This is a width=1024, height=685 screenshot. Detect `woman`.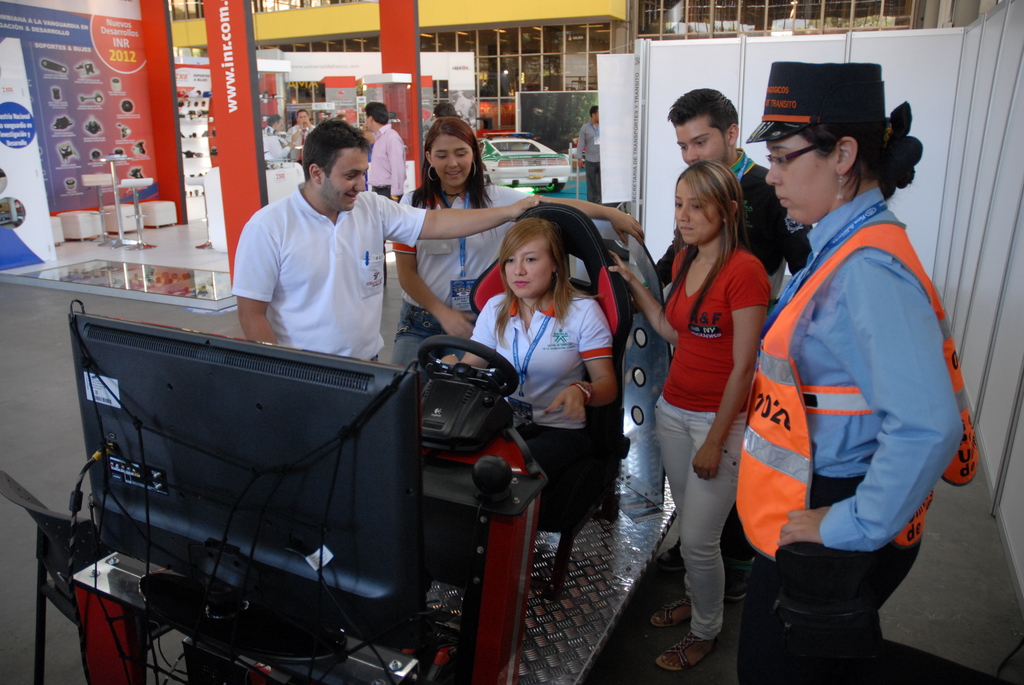
region(441, 214, 620, 510).
